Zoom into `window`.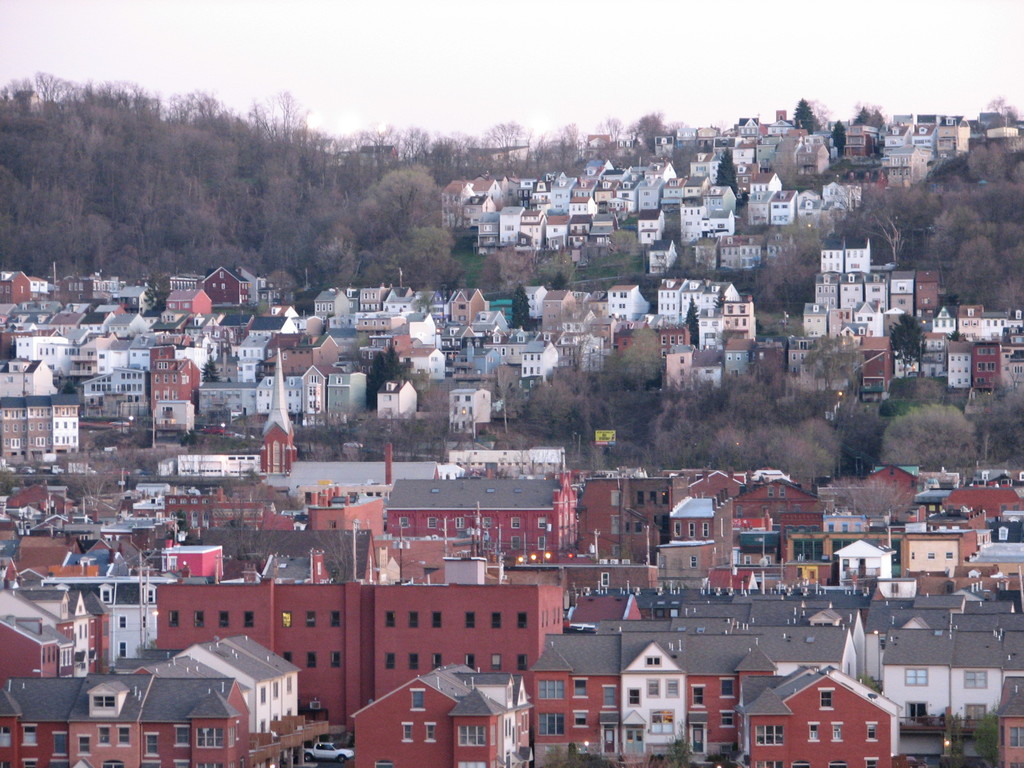
Zoom target: [x1=806, y1=722, x2=824, y2=743].
